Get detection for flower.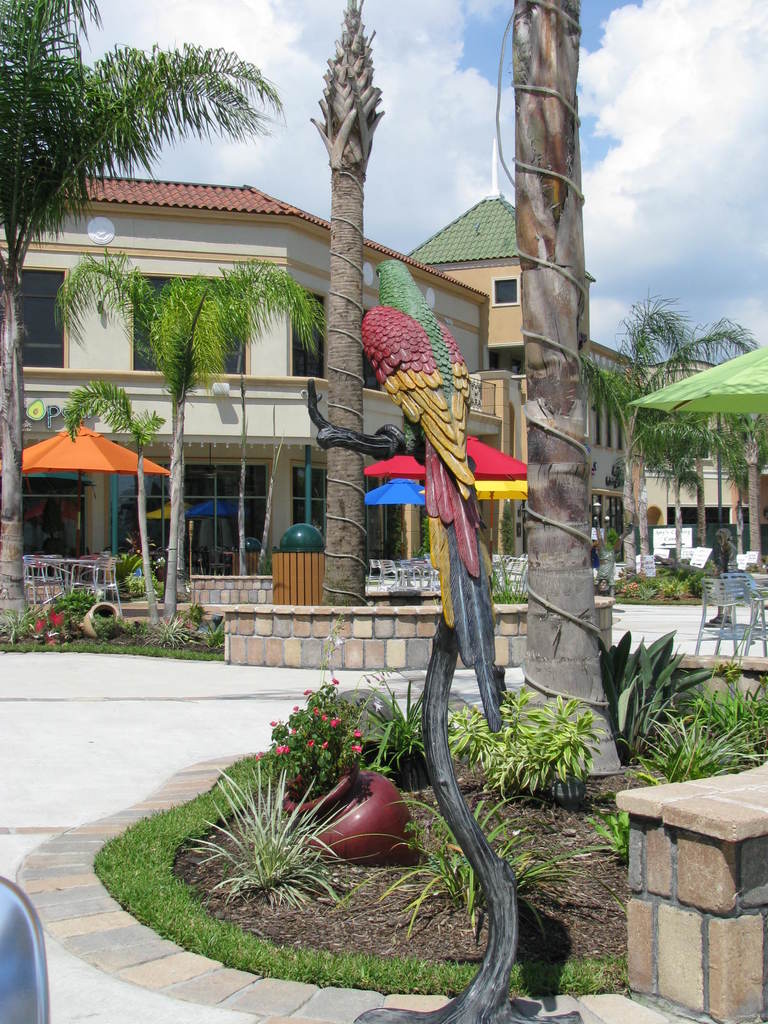
Detection: l=321, t=713, r=326, b=720.
